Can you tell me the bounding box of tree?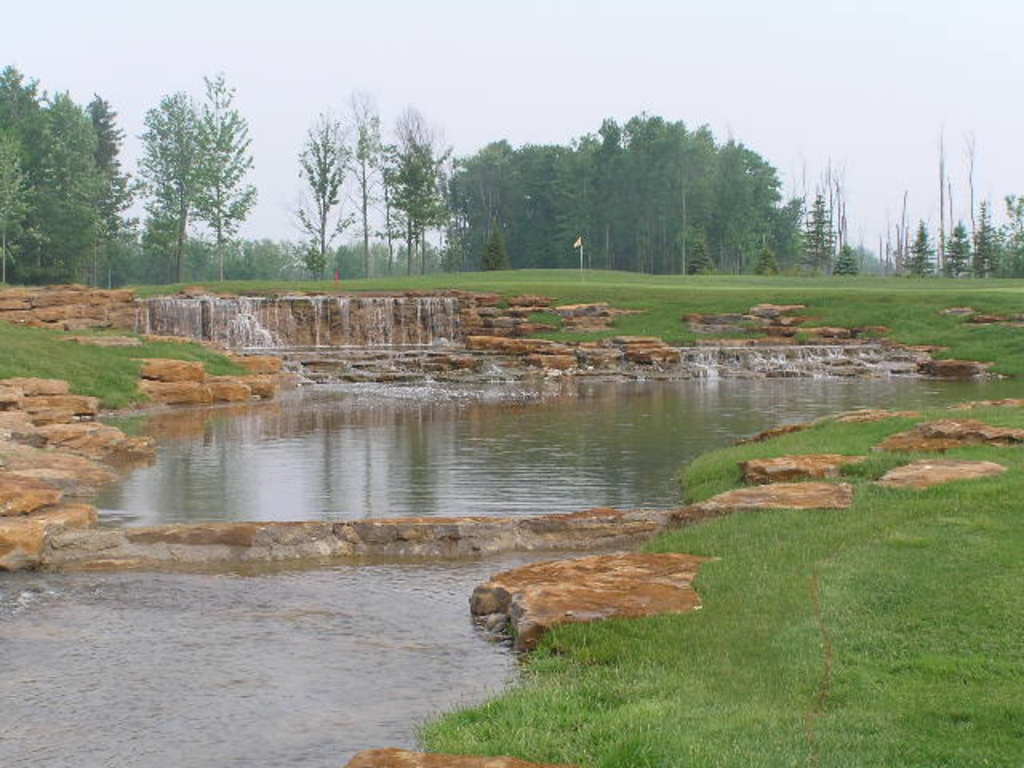
[227,237,296,274].
